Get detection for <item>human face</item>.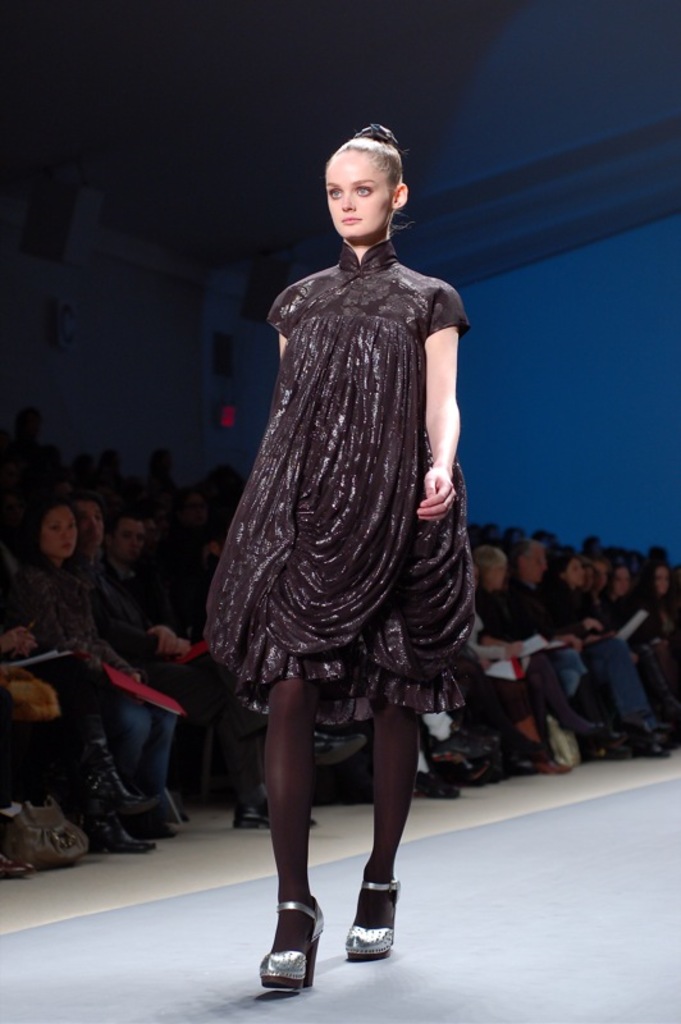
Detection: select_region(567, 562, 585, 590).
